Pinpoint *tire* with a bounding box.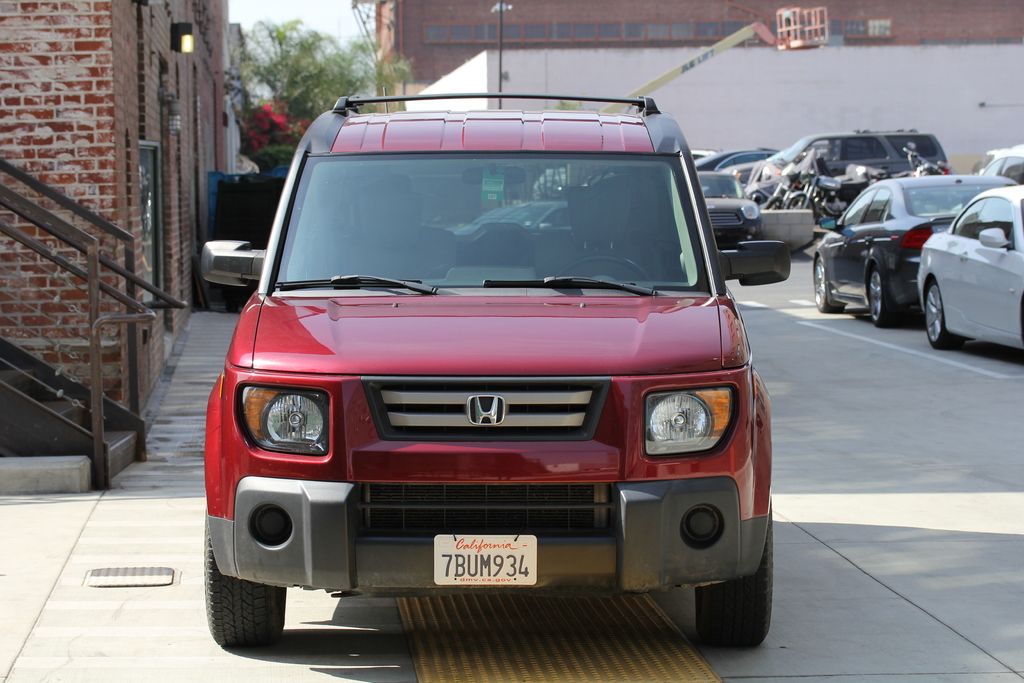
select_region(815, 257, 843, 312).
